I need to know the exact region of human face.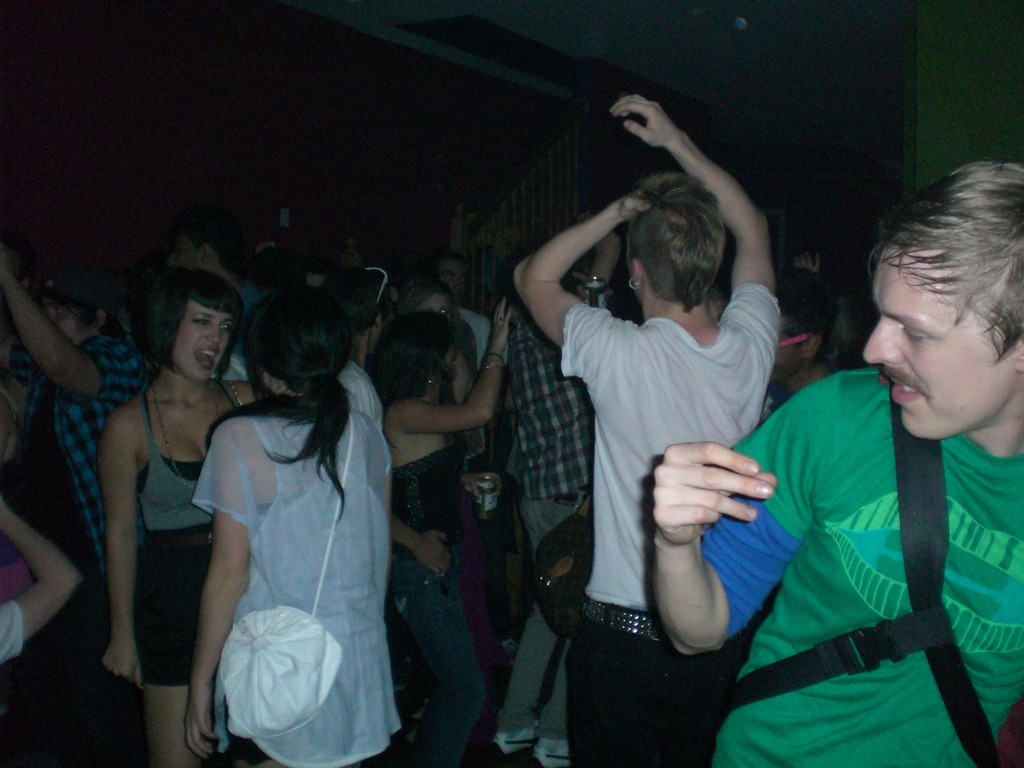
Region: (46, 294, 91, 344).
